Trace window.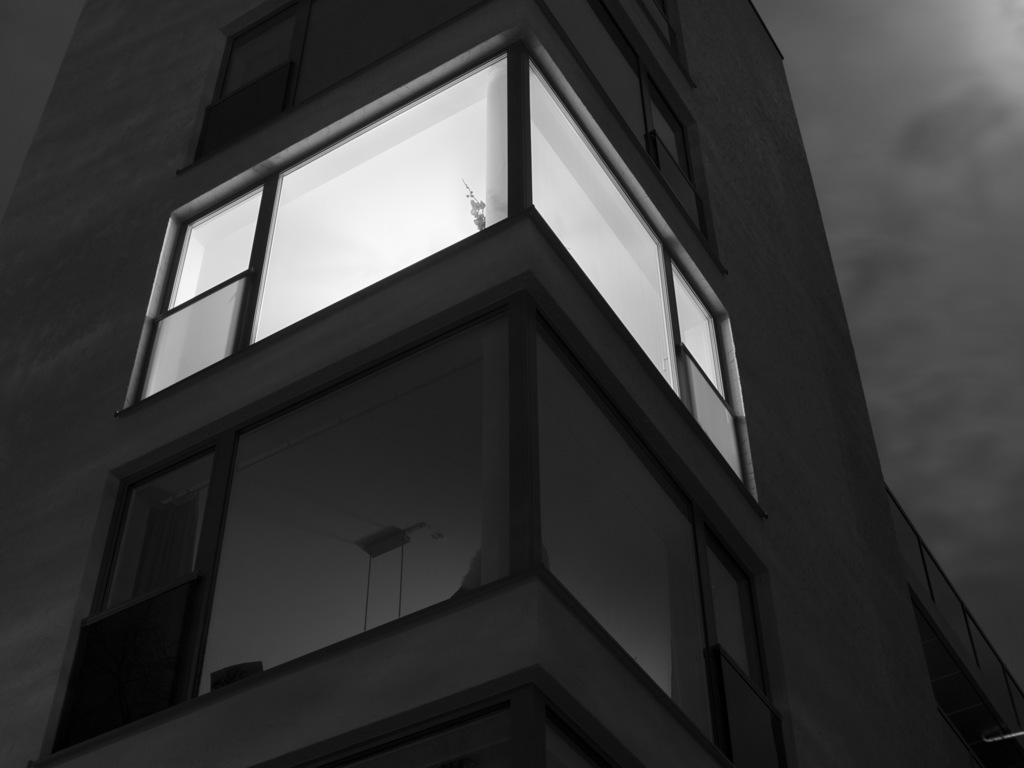
Traced to [525,47,761,487].
